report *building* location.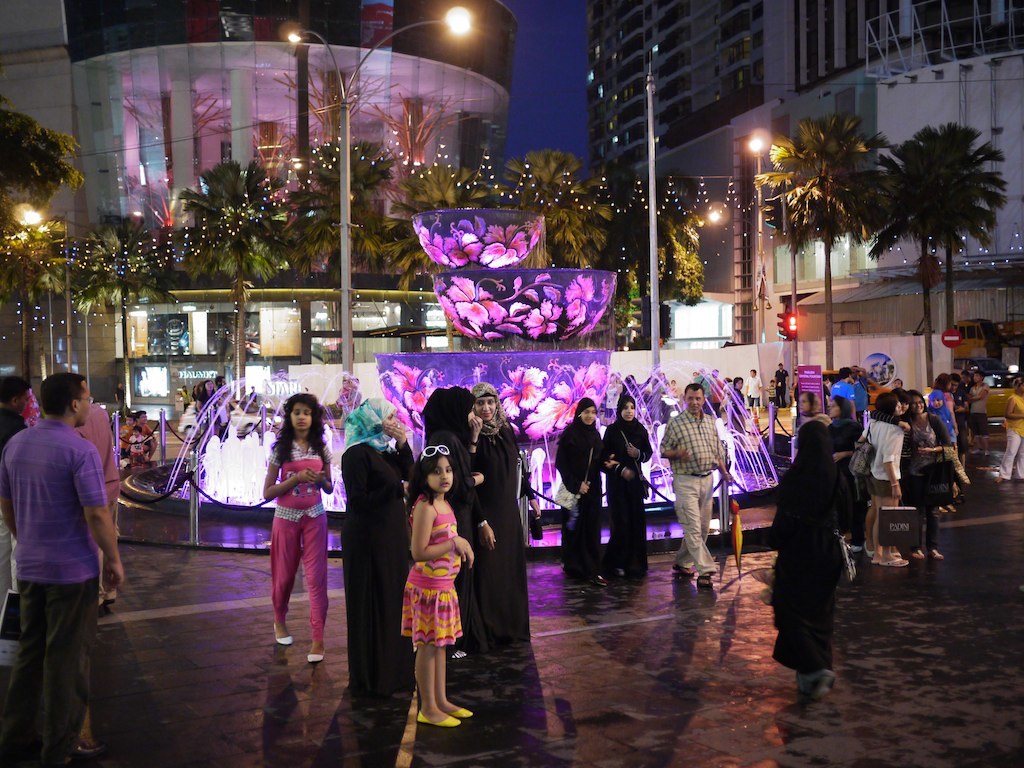
Report: 0, 0, 514, 421.
